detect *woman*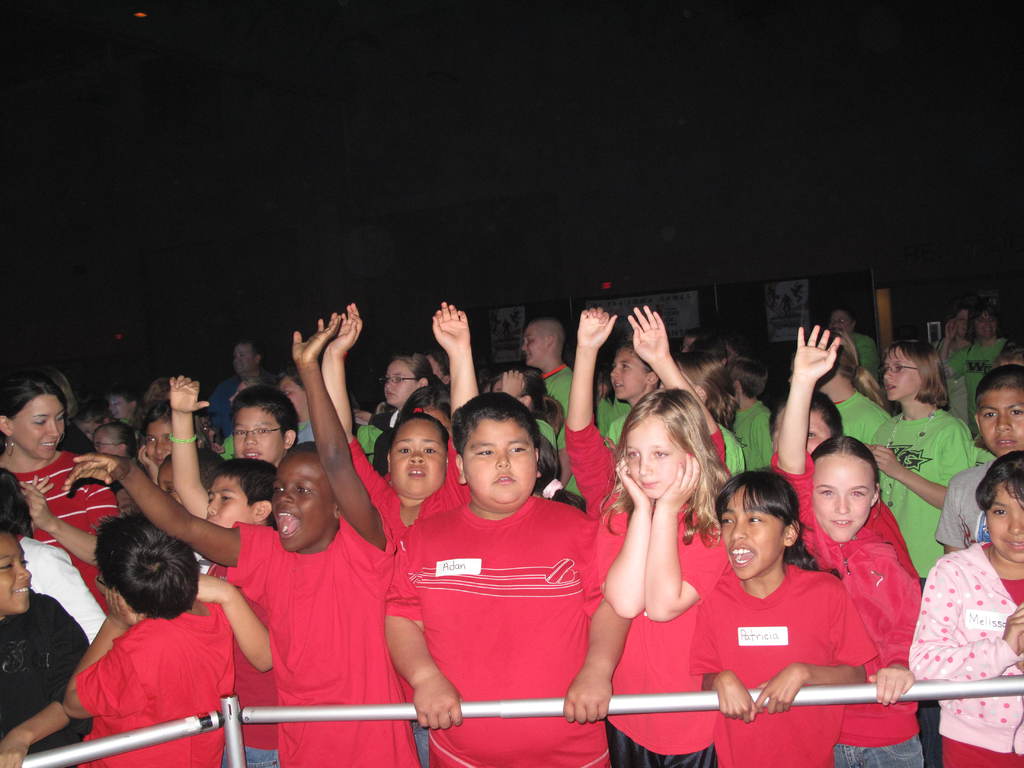
left=940, top=299, right=1016, bottom=440
